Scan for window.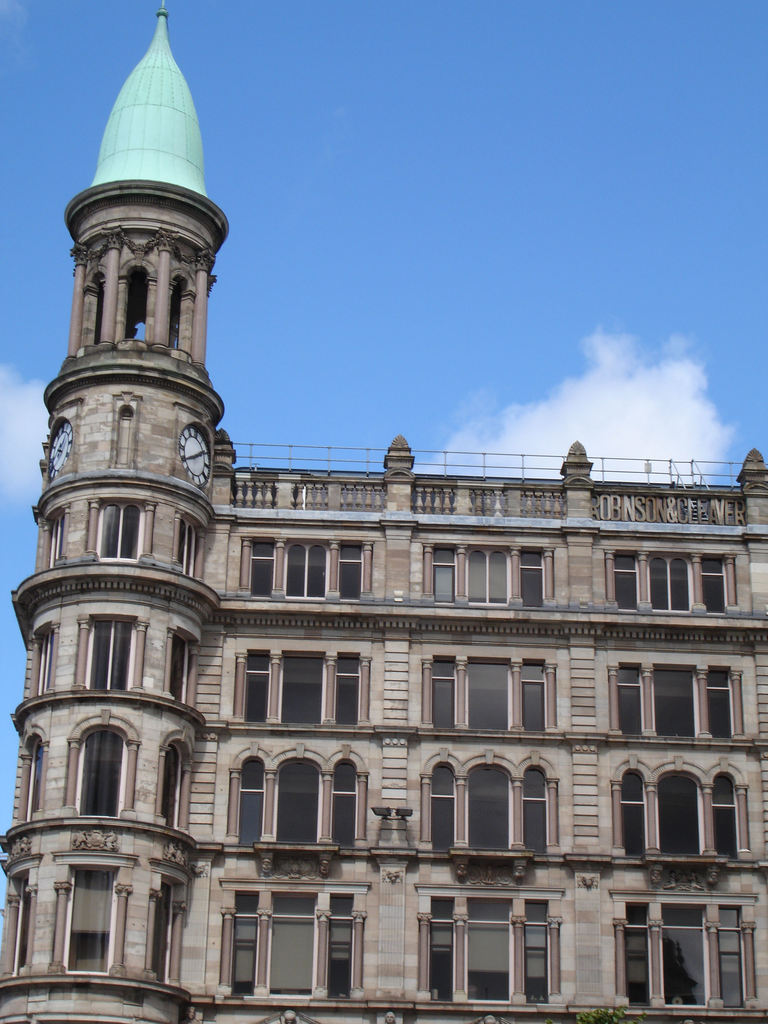
Scan result: 44,510,70,572.
